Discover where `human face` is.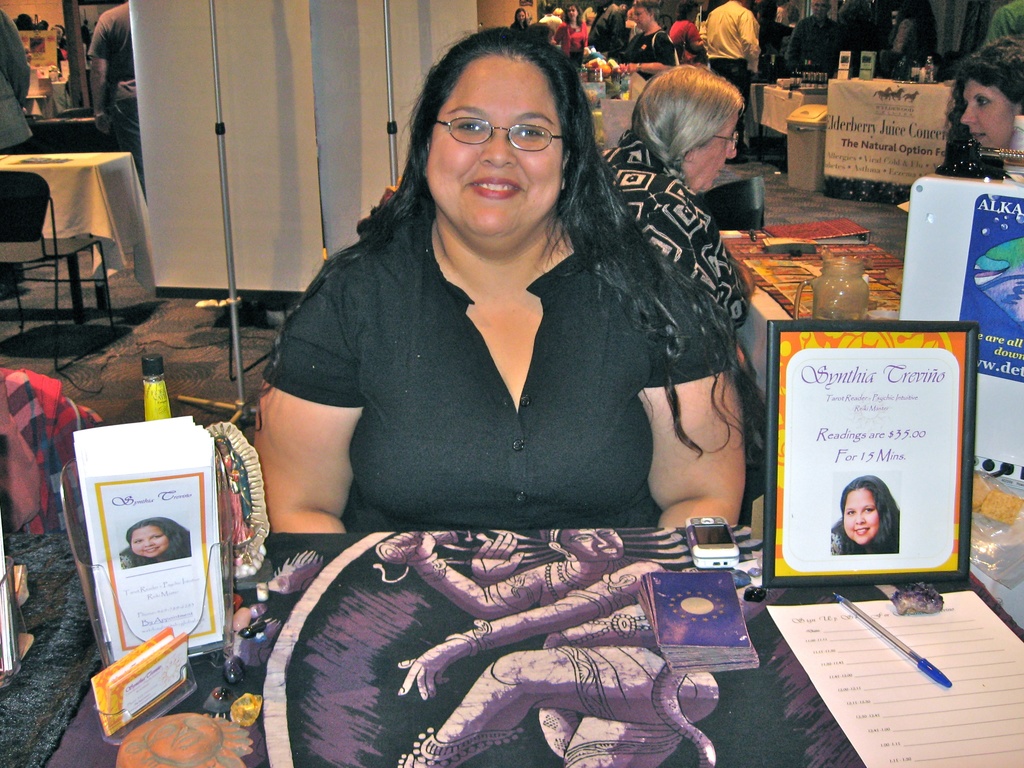
Discovered at box(812, 3, 828, 19).
